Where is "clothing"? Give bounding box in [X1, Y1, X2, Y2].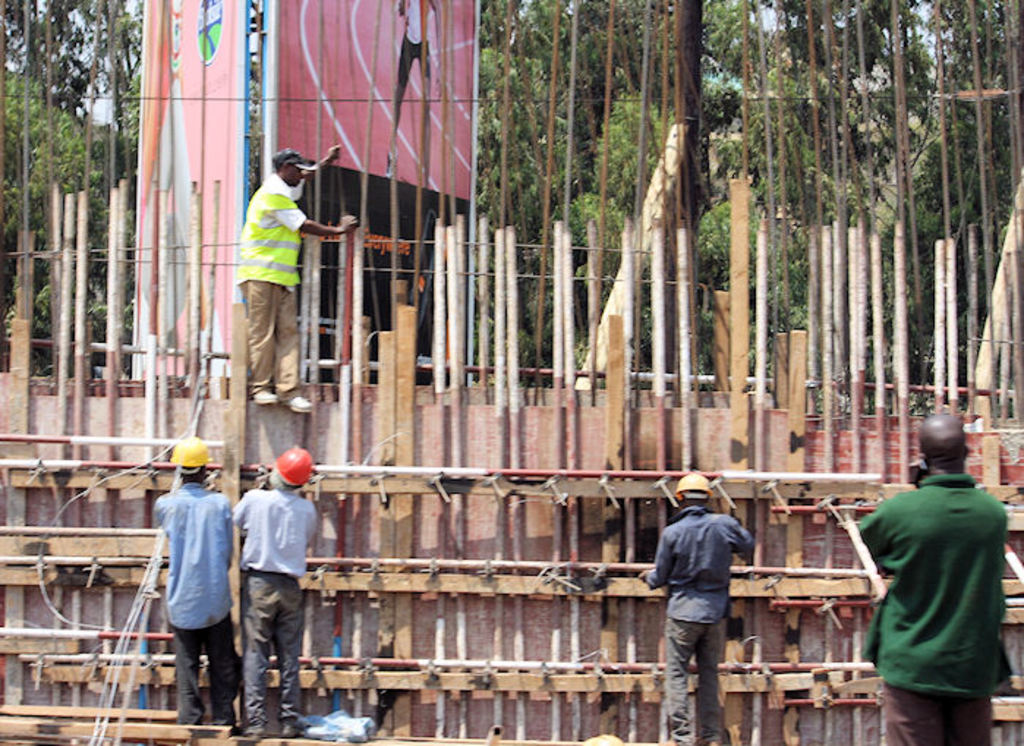
[148, 482, 242, 727].
